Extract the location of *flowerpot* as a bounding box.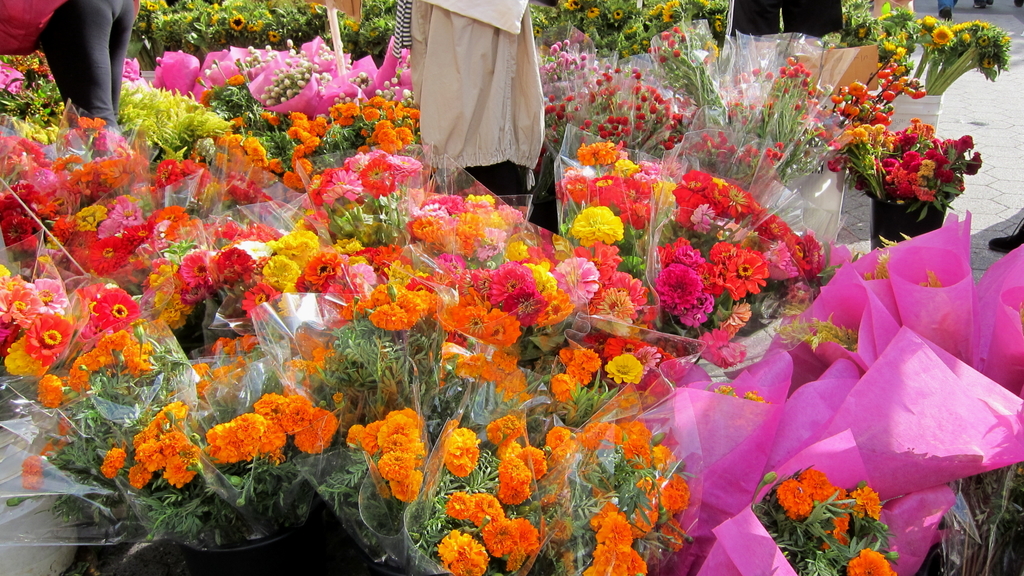
[884, 94, 942, 132].
